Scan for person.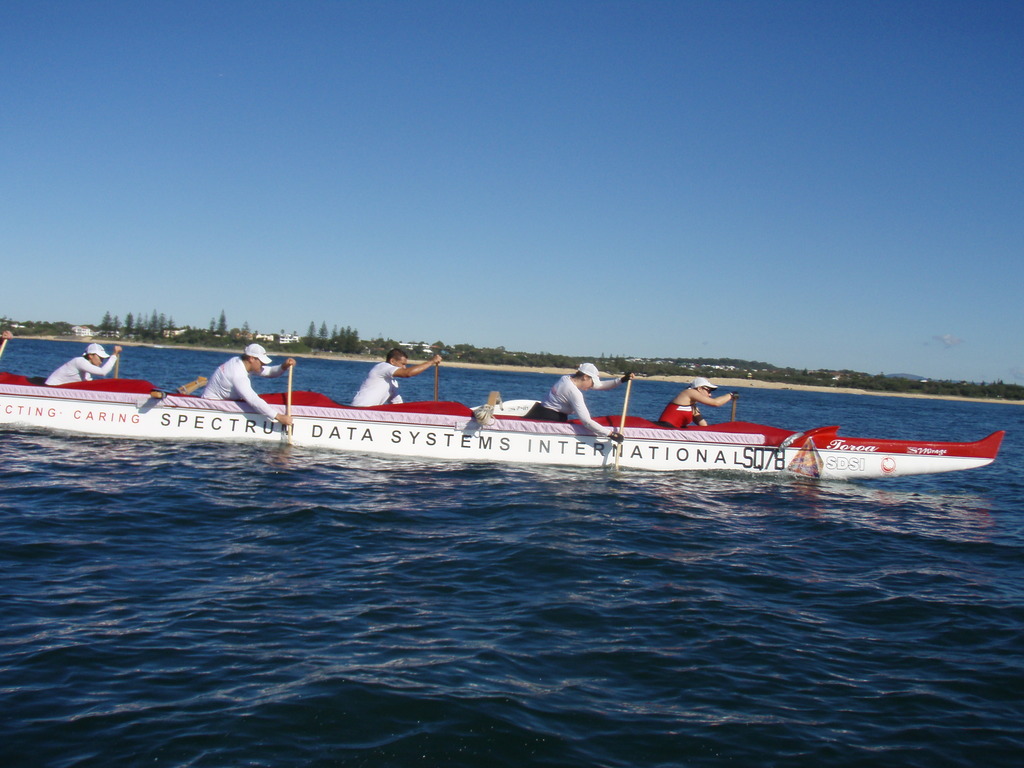
Scan result: 44,336,122,385.
